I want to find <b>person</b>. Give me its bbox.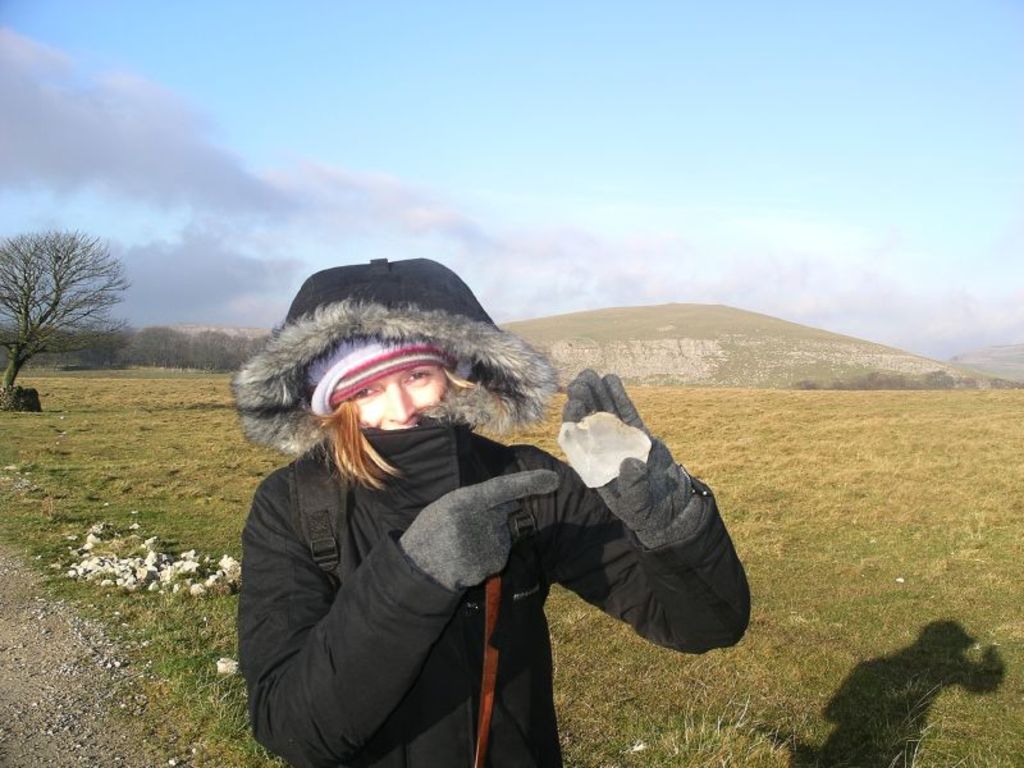
232 253 748 767.
